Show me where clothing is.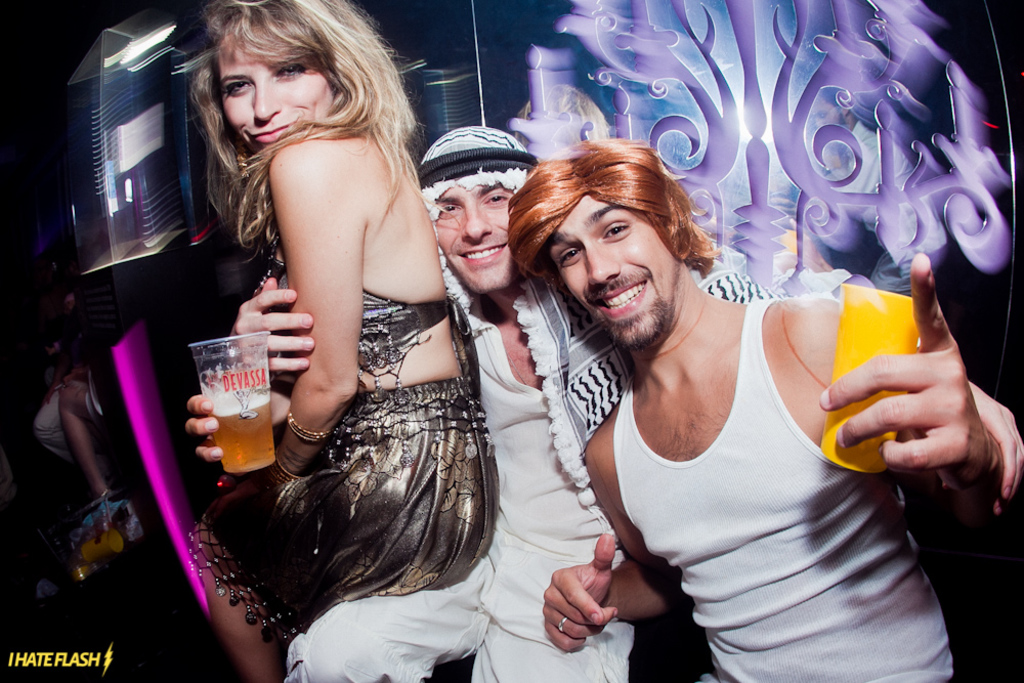
clothing is at region(209, 173, 518, 634).
